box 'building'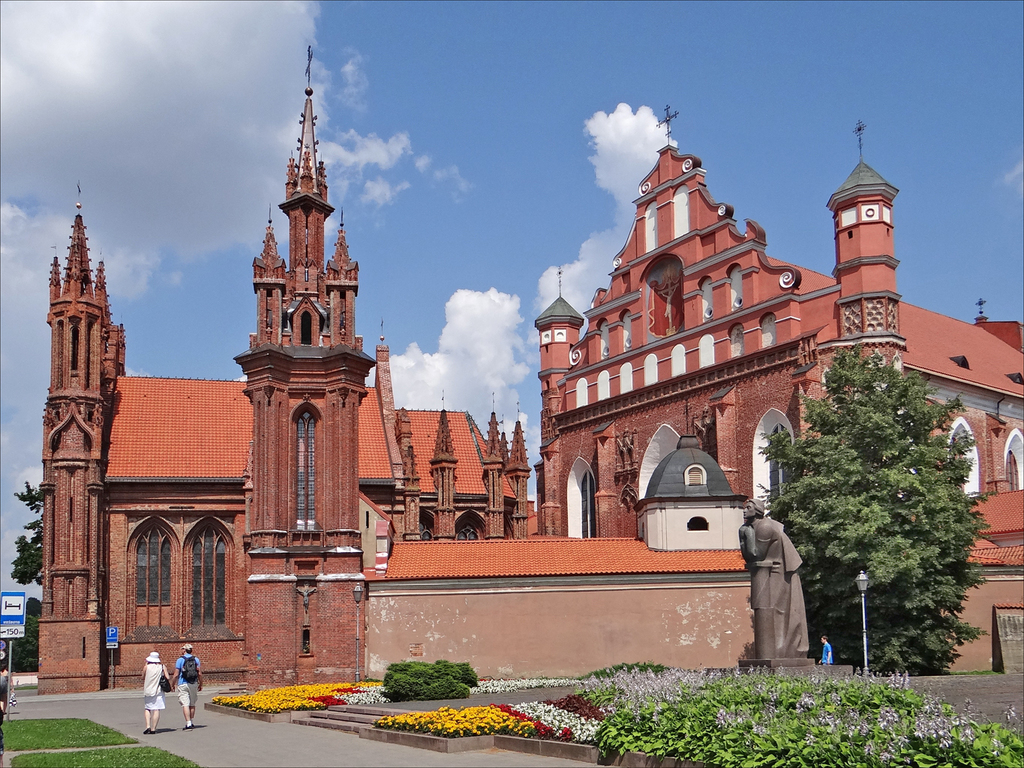
<bbox>35, 45, 1023, 699</bbox>
